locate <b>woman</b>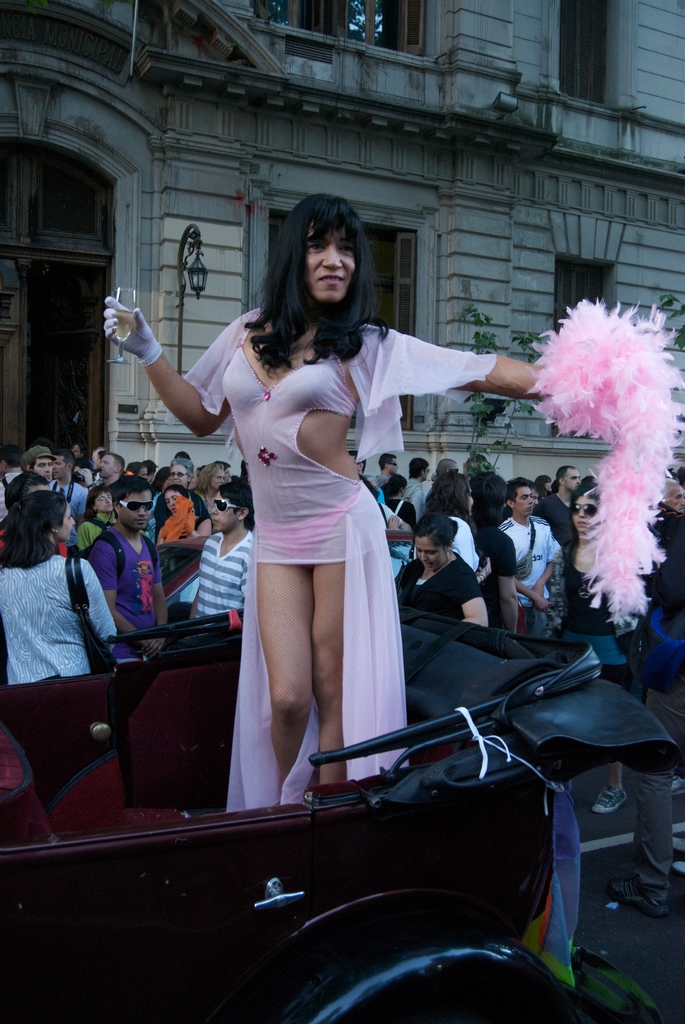
<region>424, 474, 490, 582</region>
